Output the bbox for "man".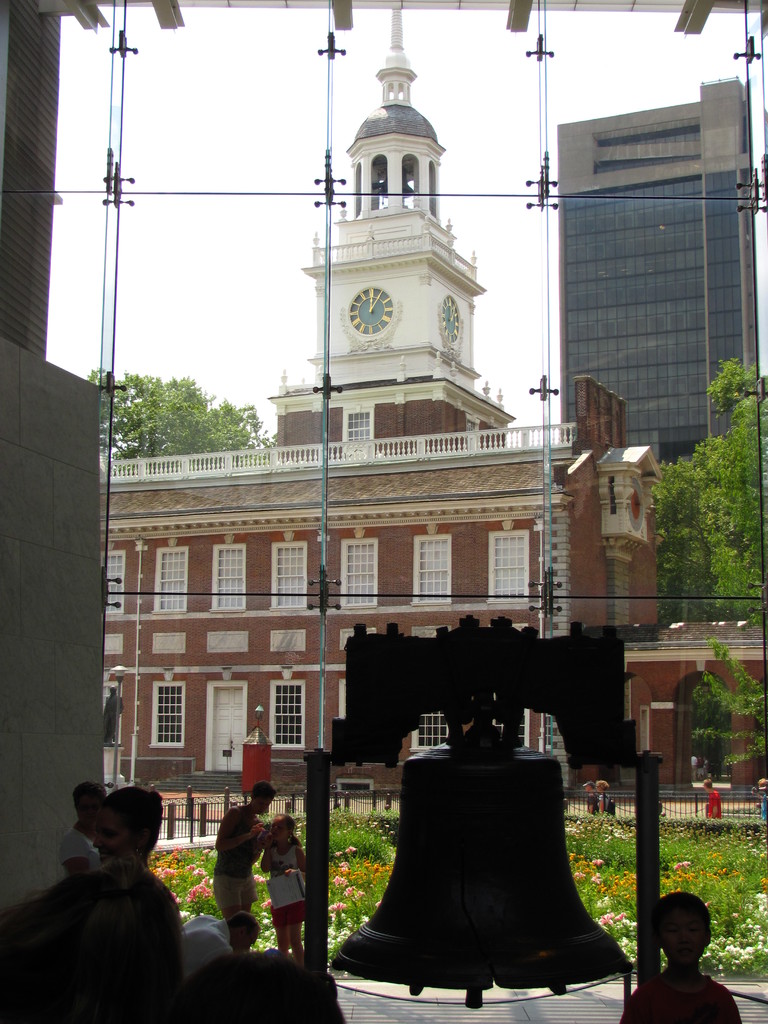
{"x1": 703, "y1": 780, "x2": 731, "y2": 822}.
